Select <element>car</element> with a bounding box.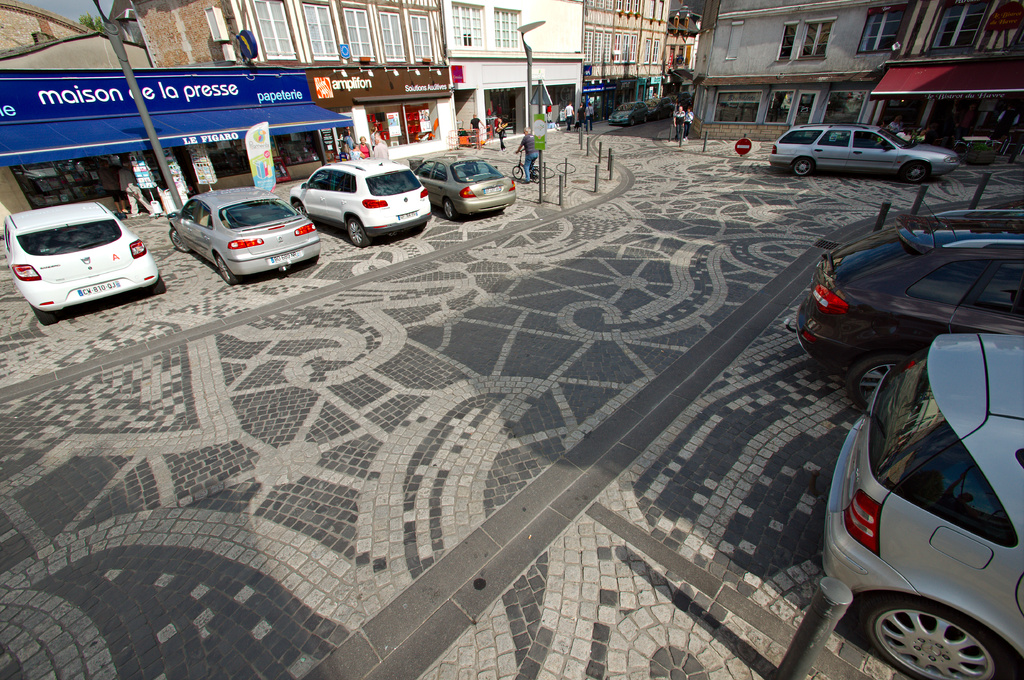
(4, 199, 165, 326).
